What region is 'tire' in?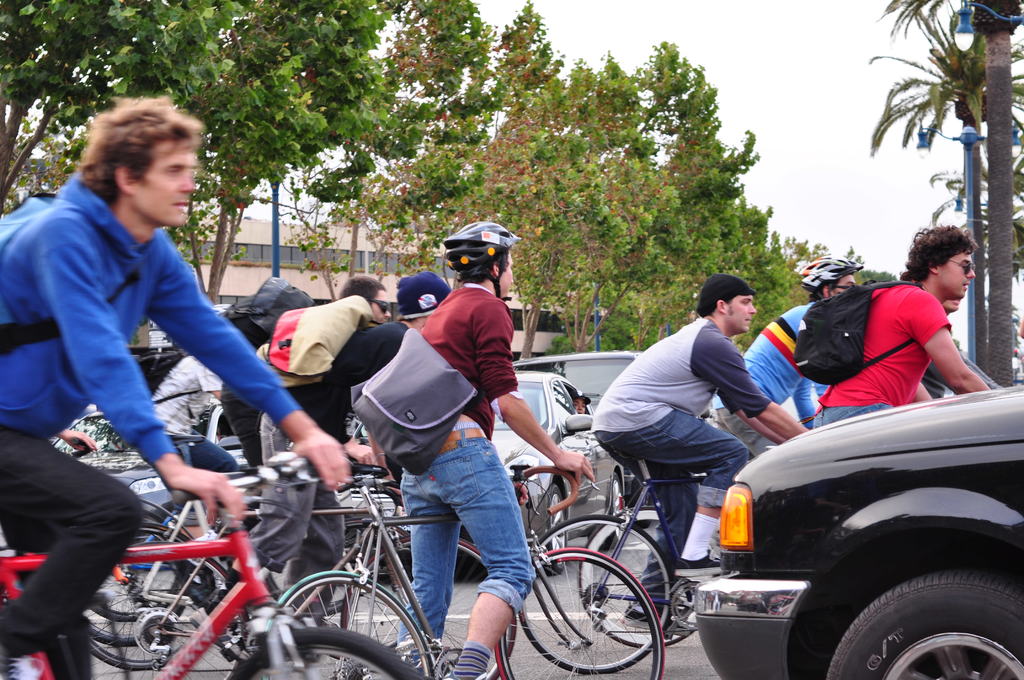
left=230, top=622, right=424, bottom=679.
